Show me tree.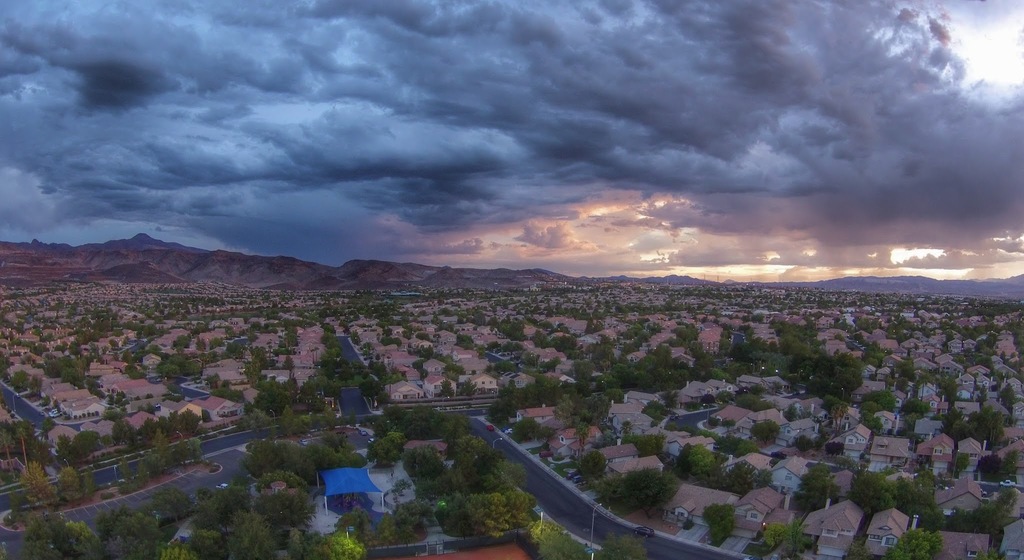
tree is here: box(502, 319, 524, 343).
